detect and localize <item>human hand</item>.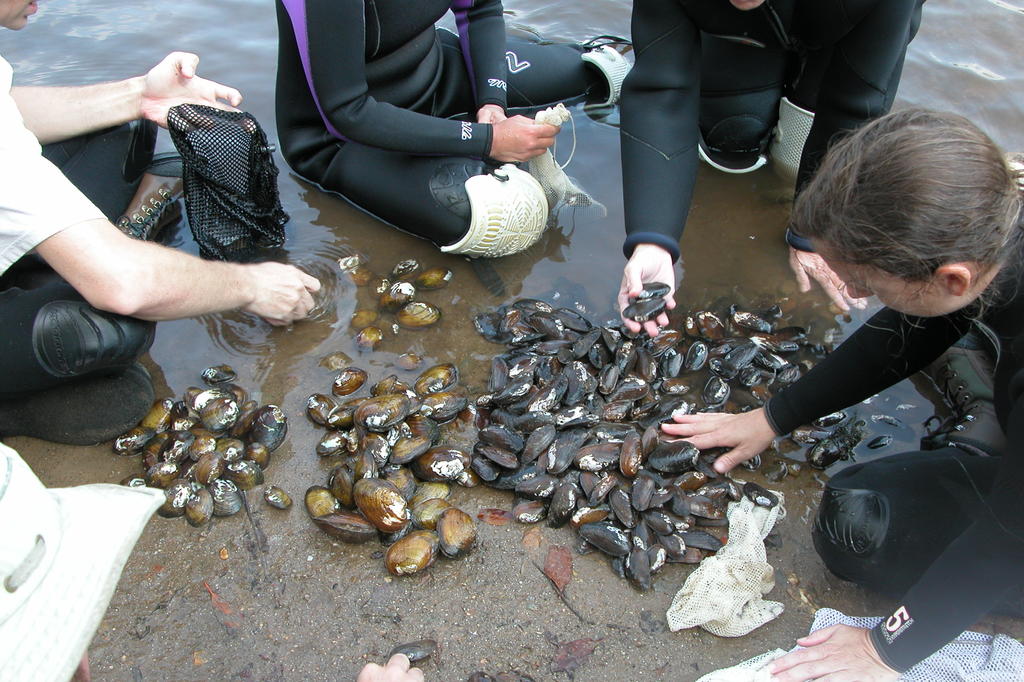
Localized at {"x1": 789, "y1": 245, "x2": 869, "y2": 316}.
